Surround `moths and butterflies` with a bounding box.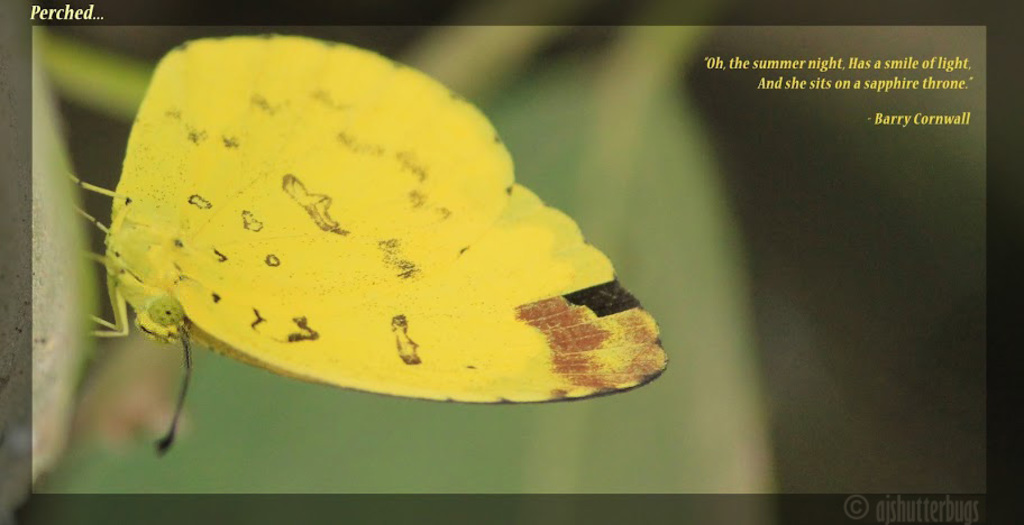
[x1=66, y1=31, x2=671, y2=463].
